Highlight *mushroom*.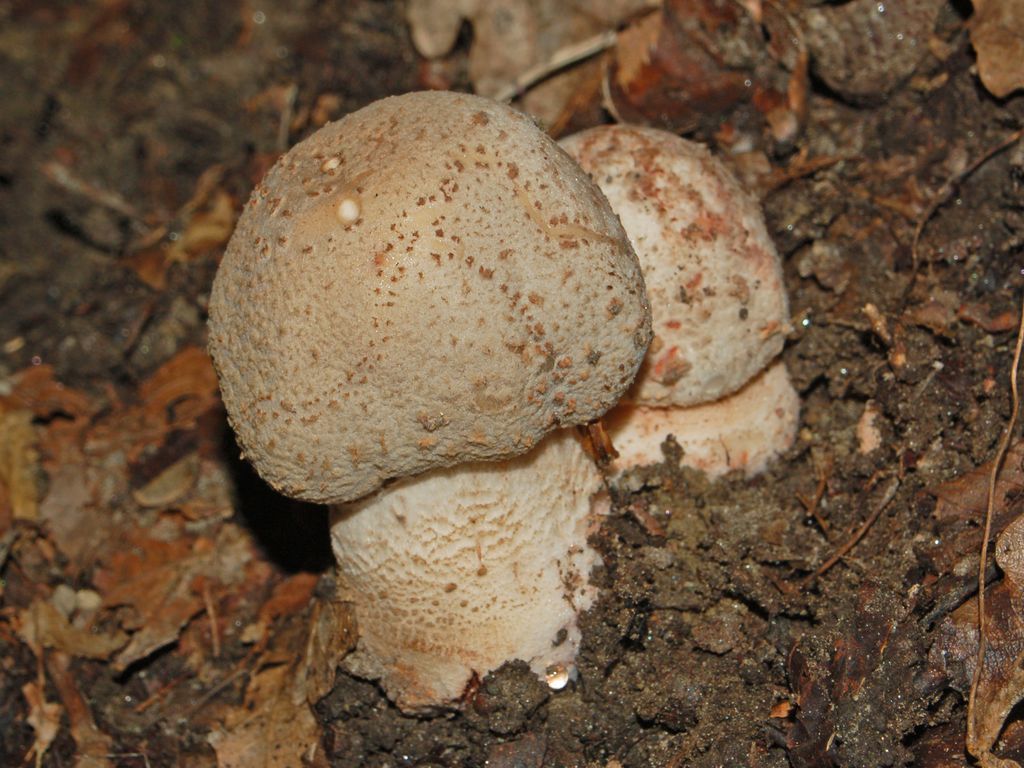
Highlighted region: 573, 120, 797, 480.
